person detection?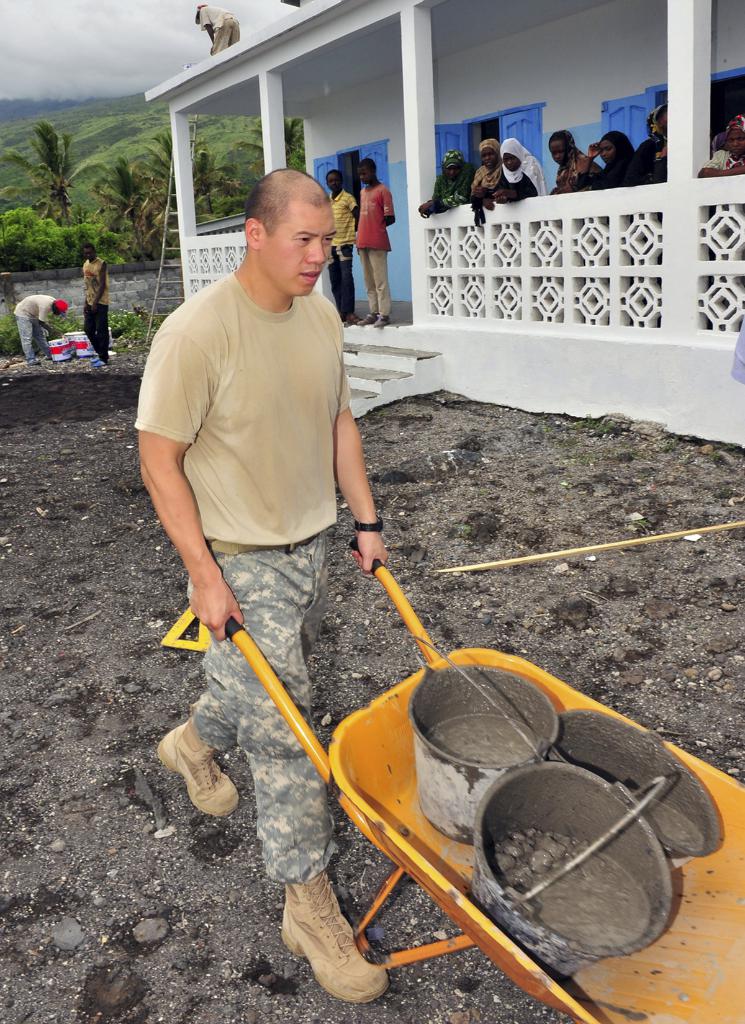
x1=135, y1=166, x2=388, y2=1004
